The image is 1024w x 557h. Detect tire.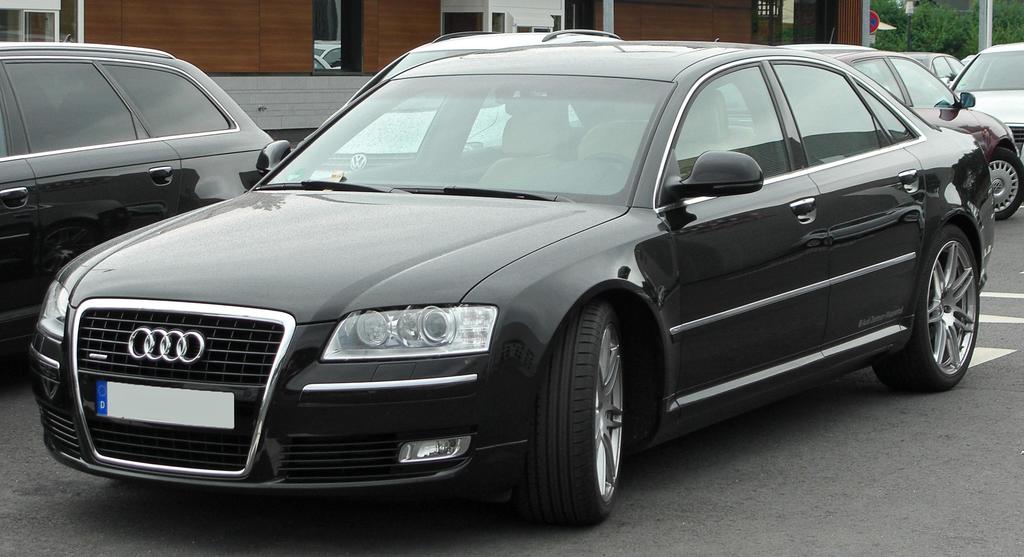
Detection: bbox=[988, 148, 1023, 221].
